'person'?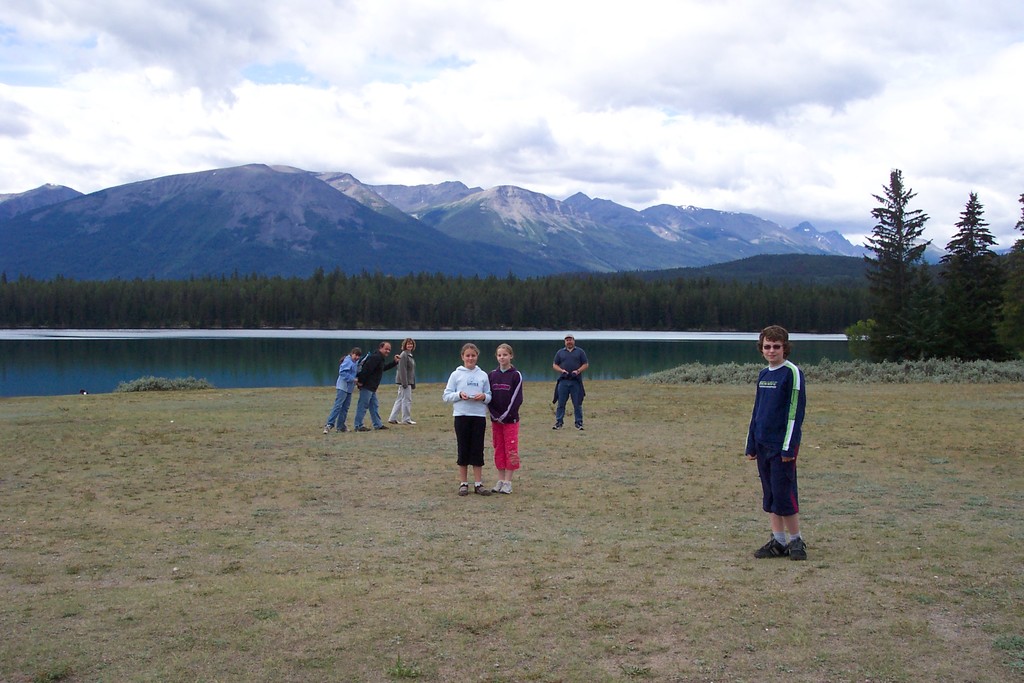
x1=361, y1=341, x2=401, y2=433
